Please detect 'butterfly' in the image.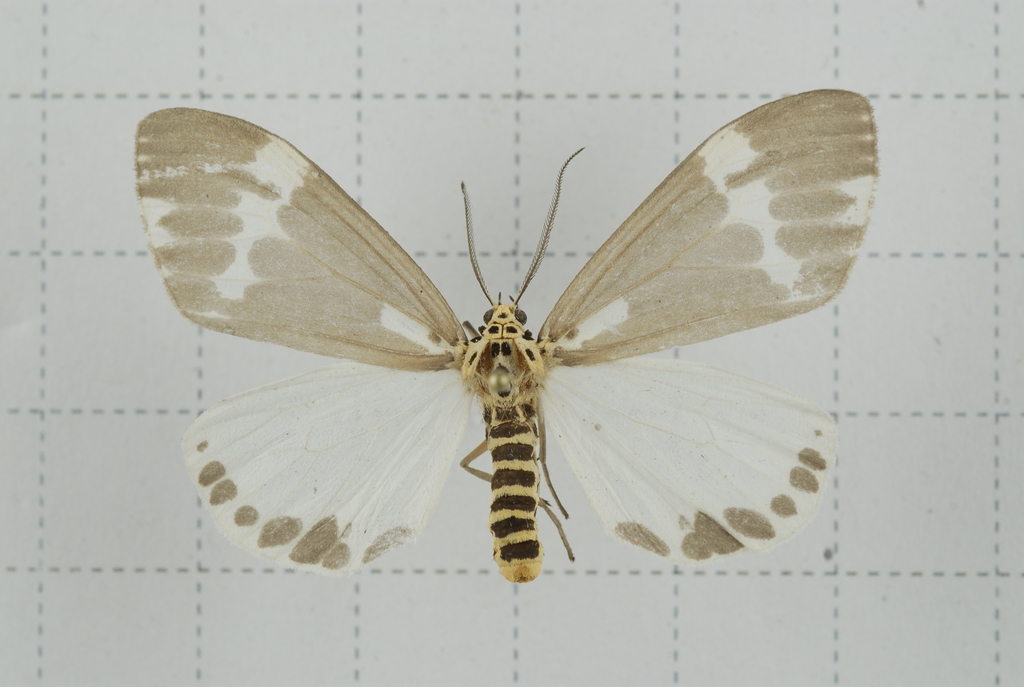
<bbox>108, 91, 892, 594</bbox>.
